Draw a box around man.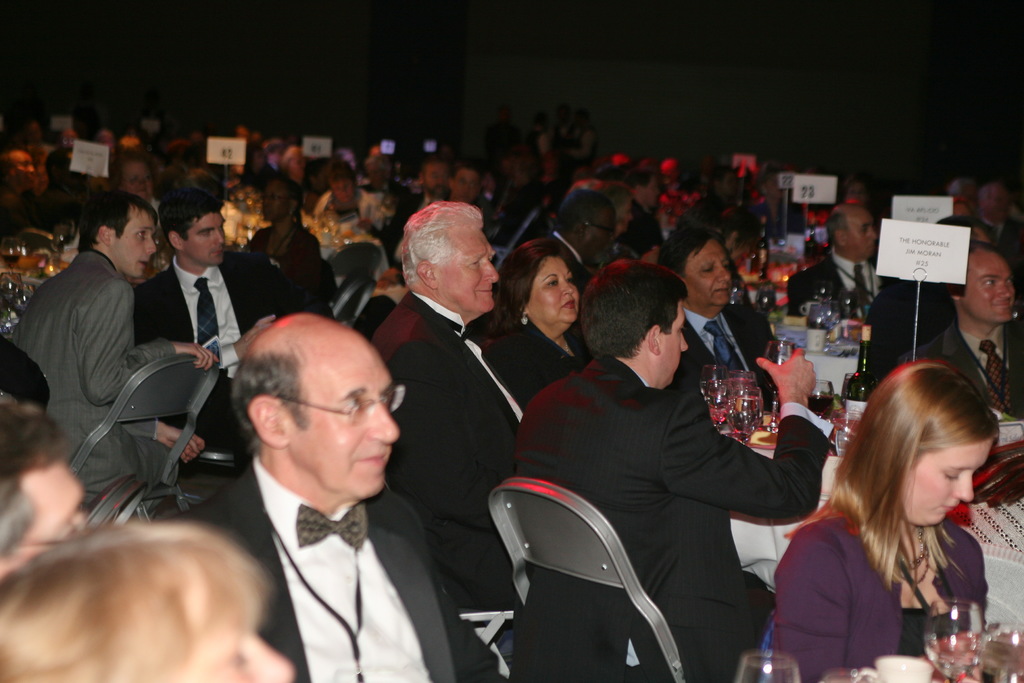
(509, 255, 838, 682).
